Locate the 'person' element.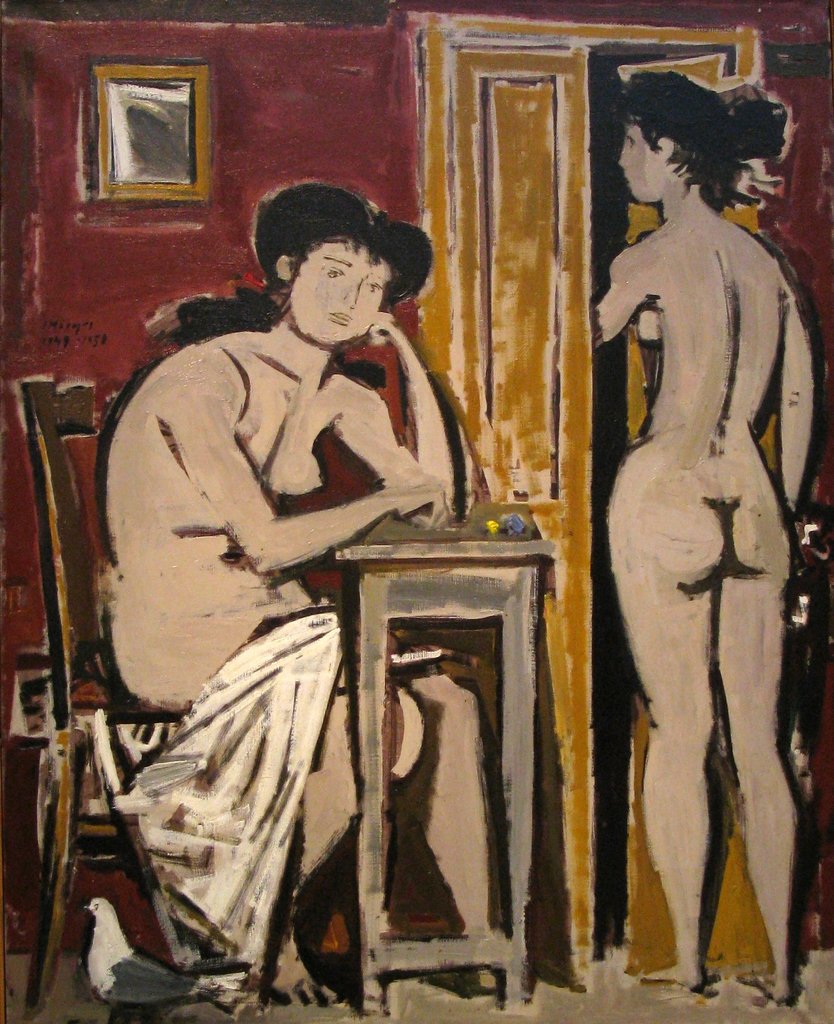
Element bbox: [585,70,833,1002].
